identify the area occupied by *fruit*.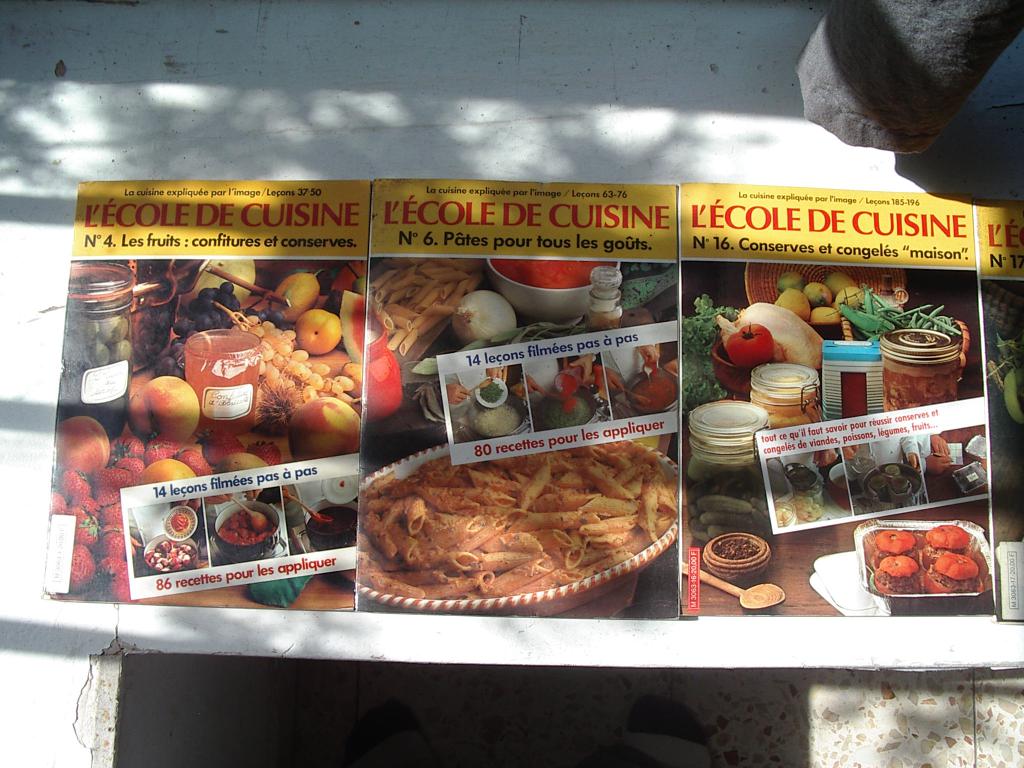
Area: crop(289, 399, 361, 463).
